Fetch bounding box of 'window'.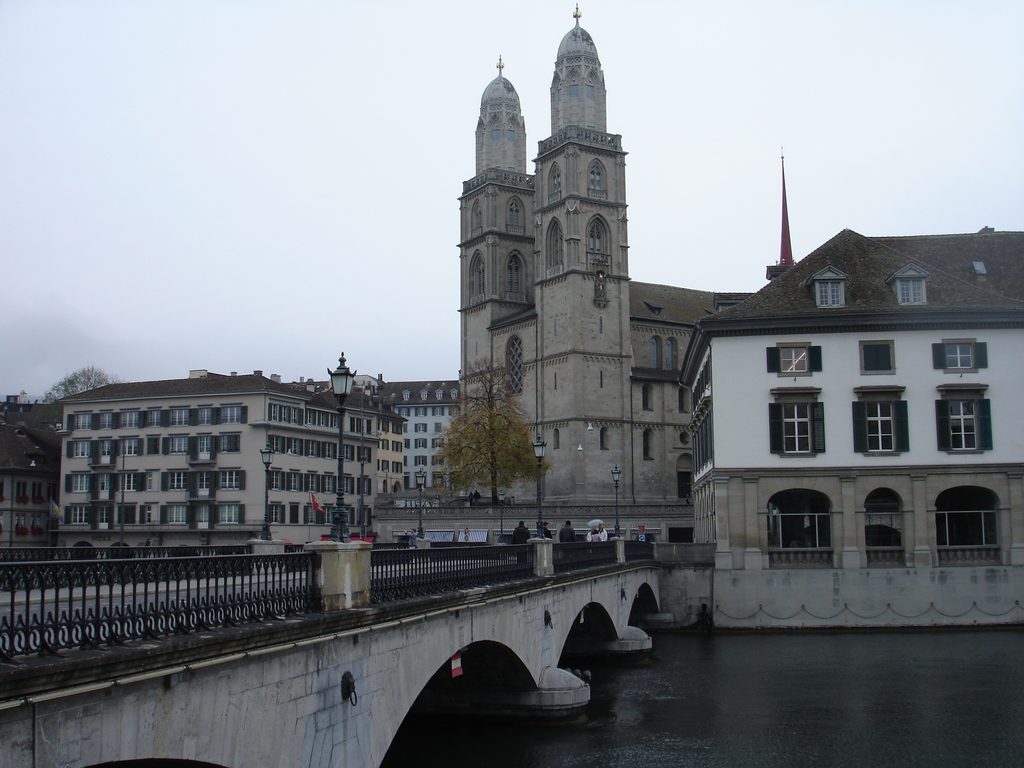
Bbox: {"left": 227, "top": 427, "right": 239, "bottom": 454}.
